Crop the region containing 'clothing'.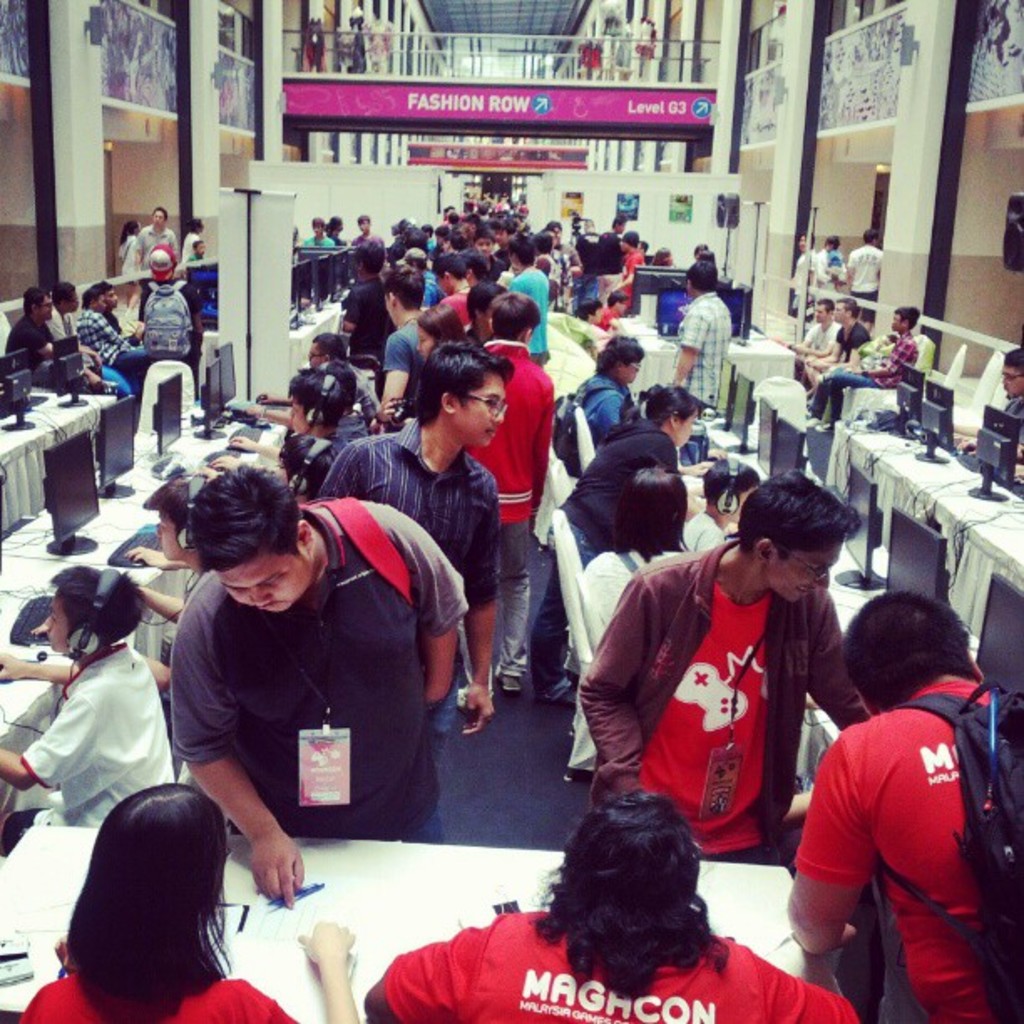
Crop region: BBox(780, 641, 1001, 1001).
